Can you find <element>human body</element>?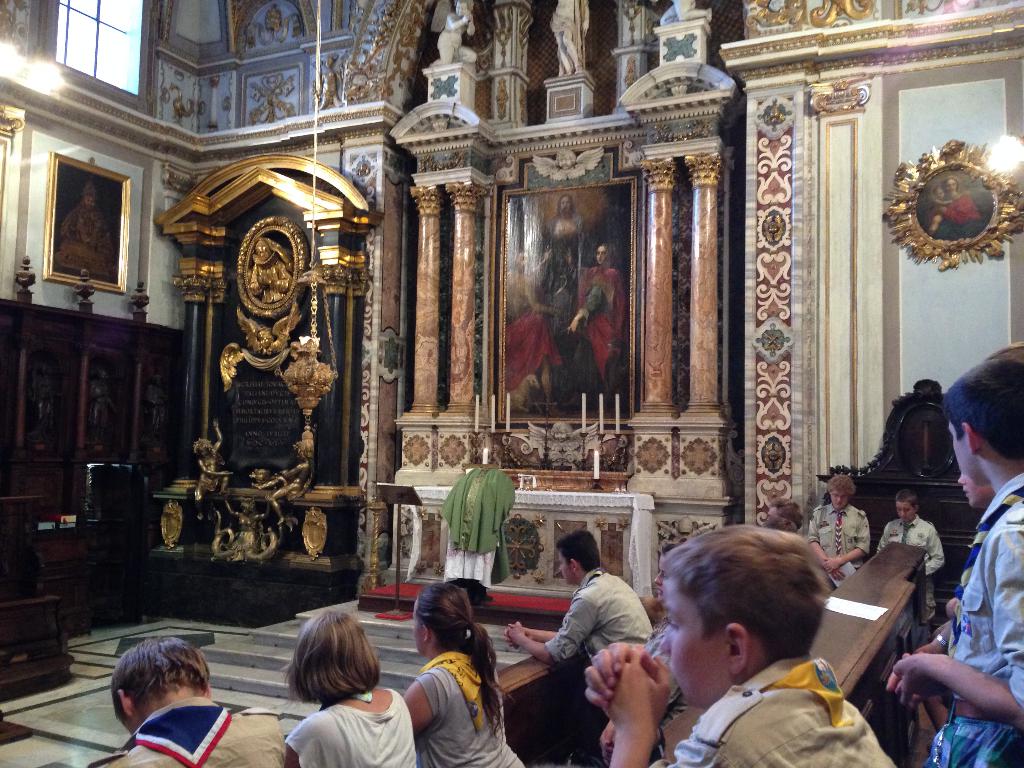
Yes, bounding box: <bbox>504, 569, 653, 664</bbox>.
